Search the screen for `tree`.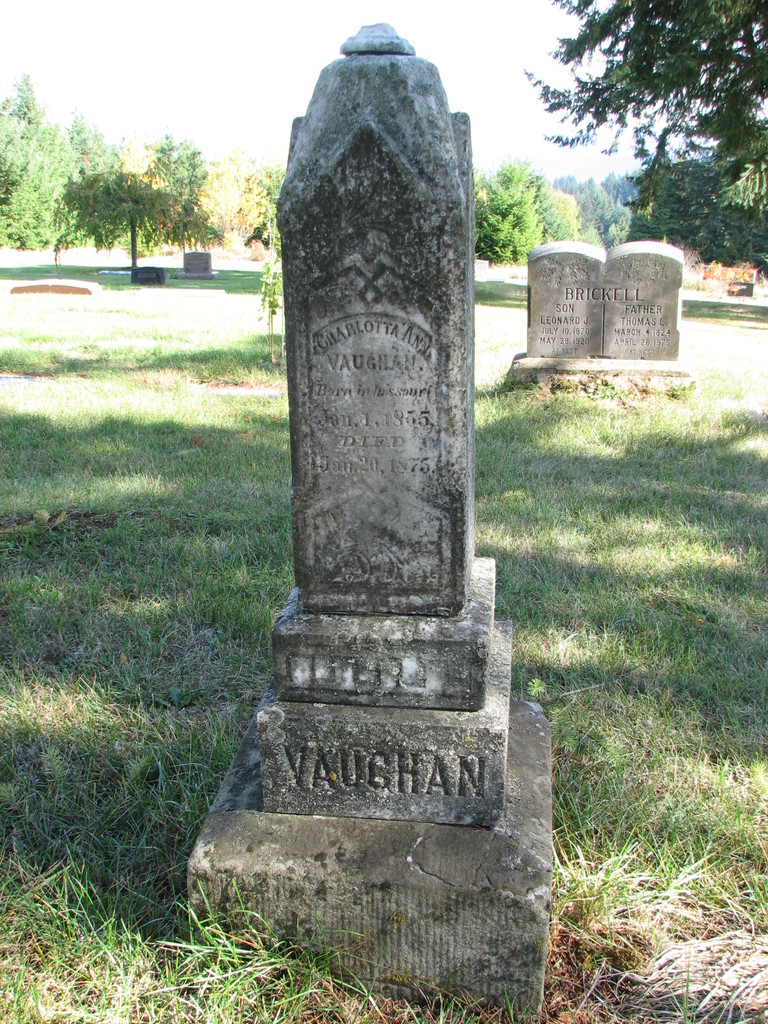
Found at BBox(230, 171, 277, 262).
